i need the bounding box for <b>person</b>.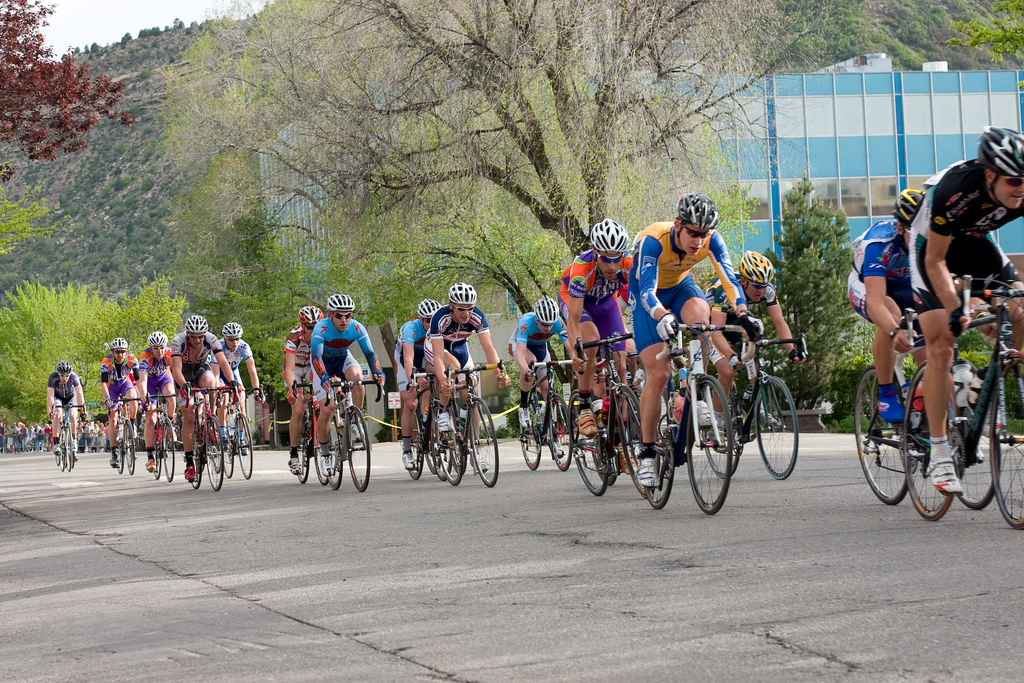
Here it is: box(396, 294, 449, 430).
